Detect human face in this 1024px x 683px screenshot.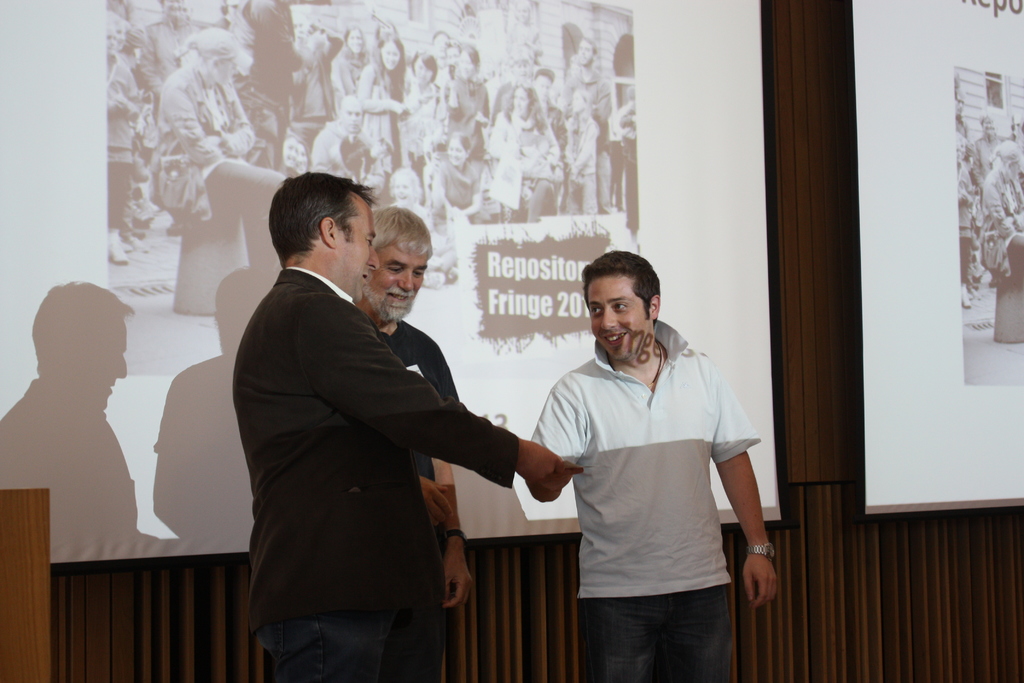
Detection: locate(366, 247, 425, 320).
